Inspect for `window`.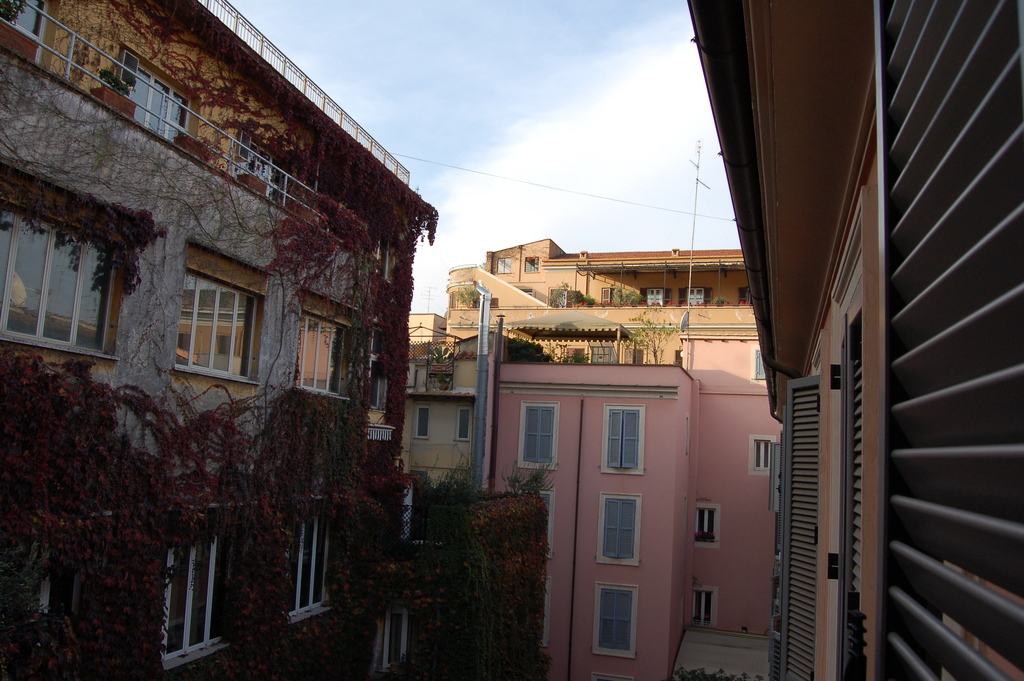
Inspection: (x1=0, y1=154, x2=150, y2=360).
